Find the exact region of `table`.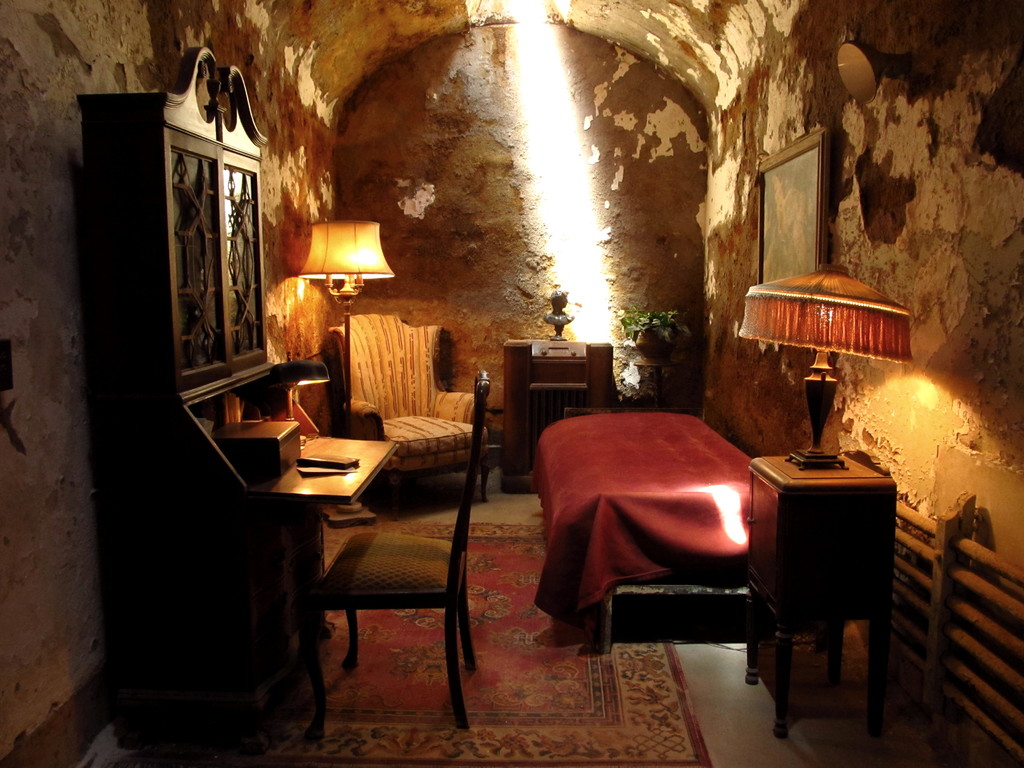
Exact region: 508:340:620:500.
